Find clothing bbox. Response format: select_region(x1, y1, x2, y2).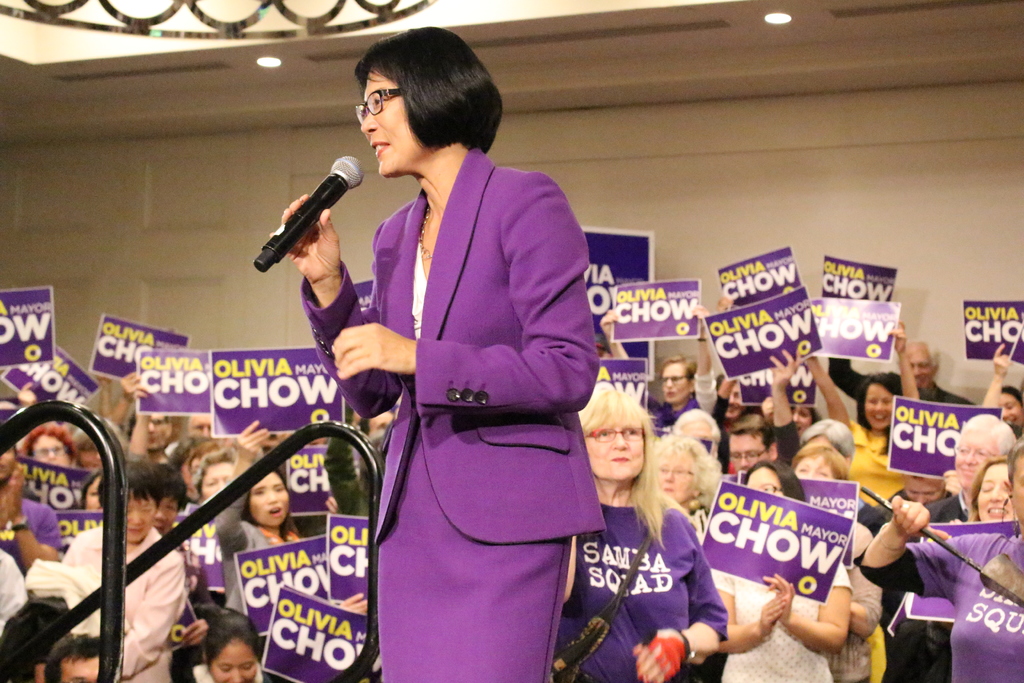
select_region(218, 525, 279, 614).
